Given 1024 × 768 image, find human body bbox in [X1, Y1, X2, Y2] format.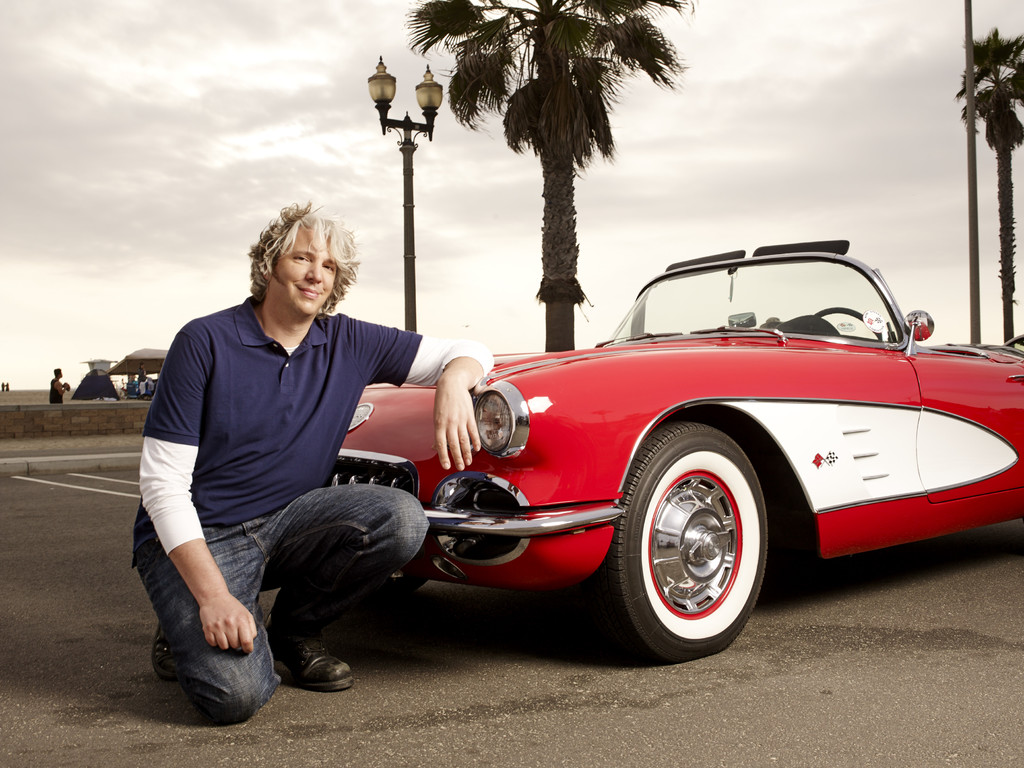
[164, 191, 506, 657].
